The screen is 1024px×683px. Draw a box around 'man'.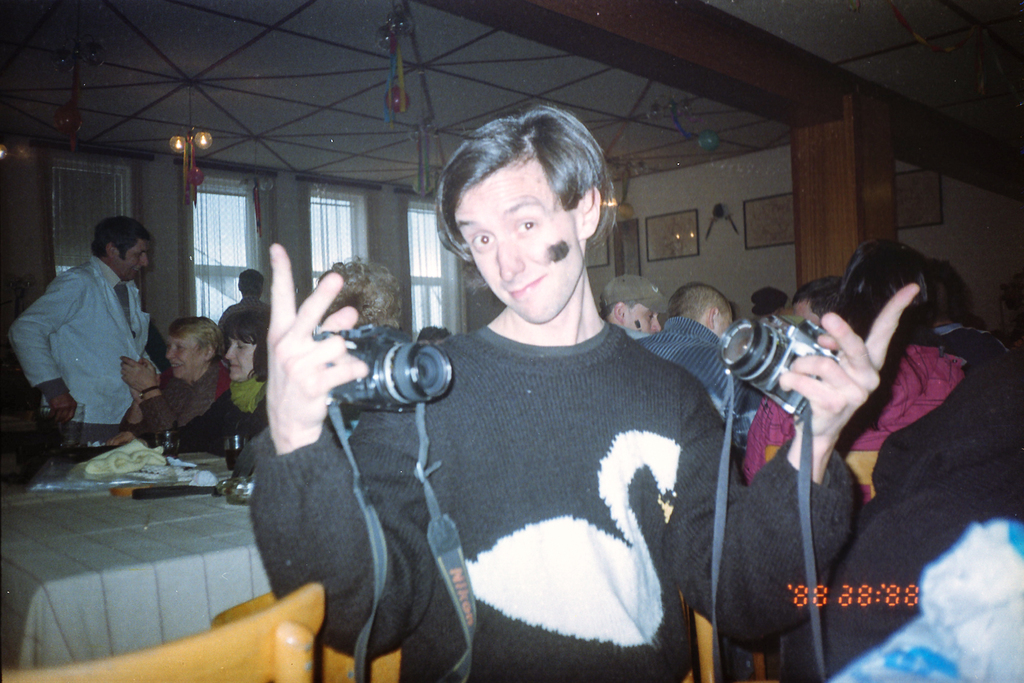
243 99 920 682.
